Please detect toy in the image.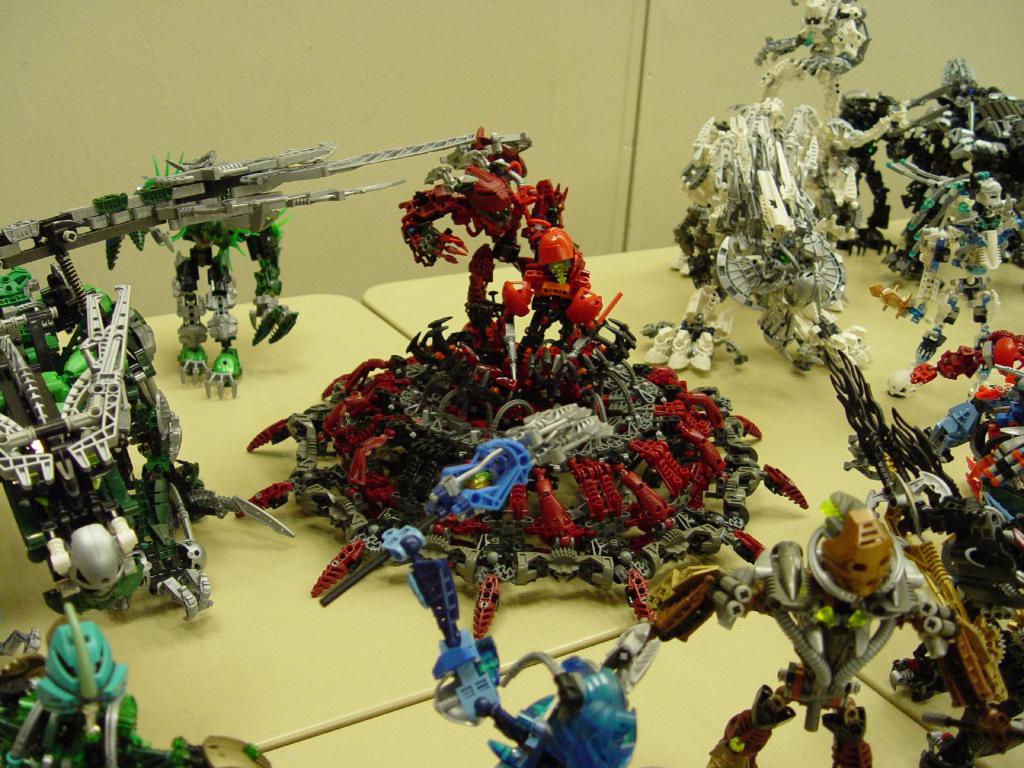
rect(0, 252, 294, 621).
